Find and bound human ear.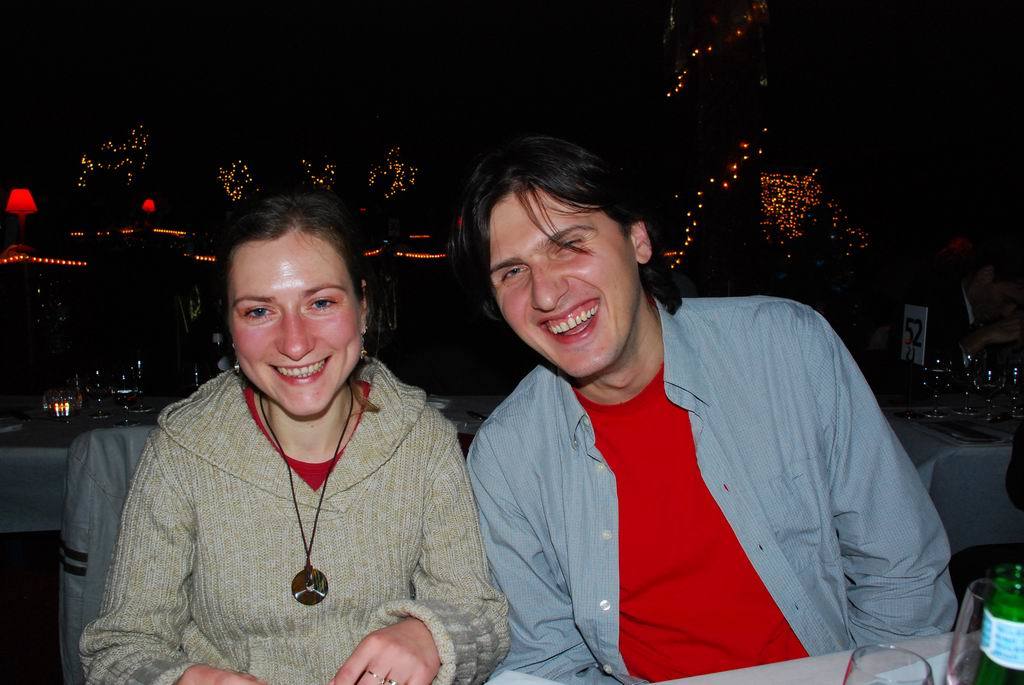
Bound: <box>627,221,650,263</box>.
